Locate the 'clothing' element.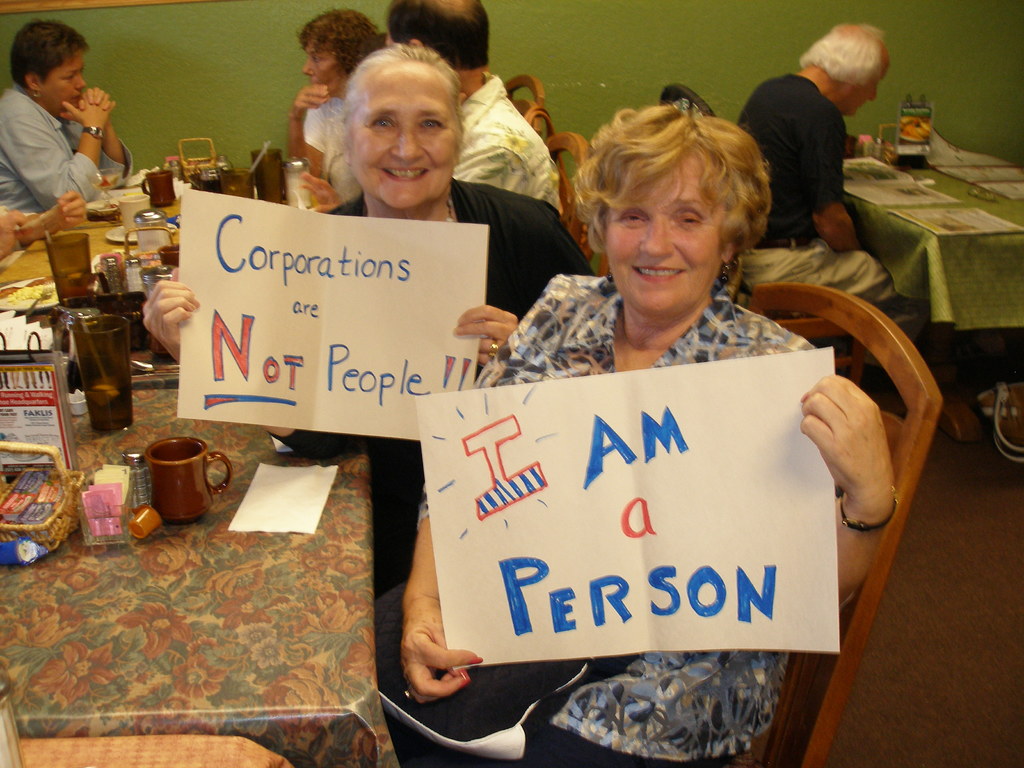
Element bbox: bbox=[439, 65, 563, 219].
